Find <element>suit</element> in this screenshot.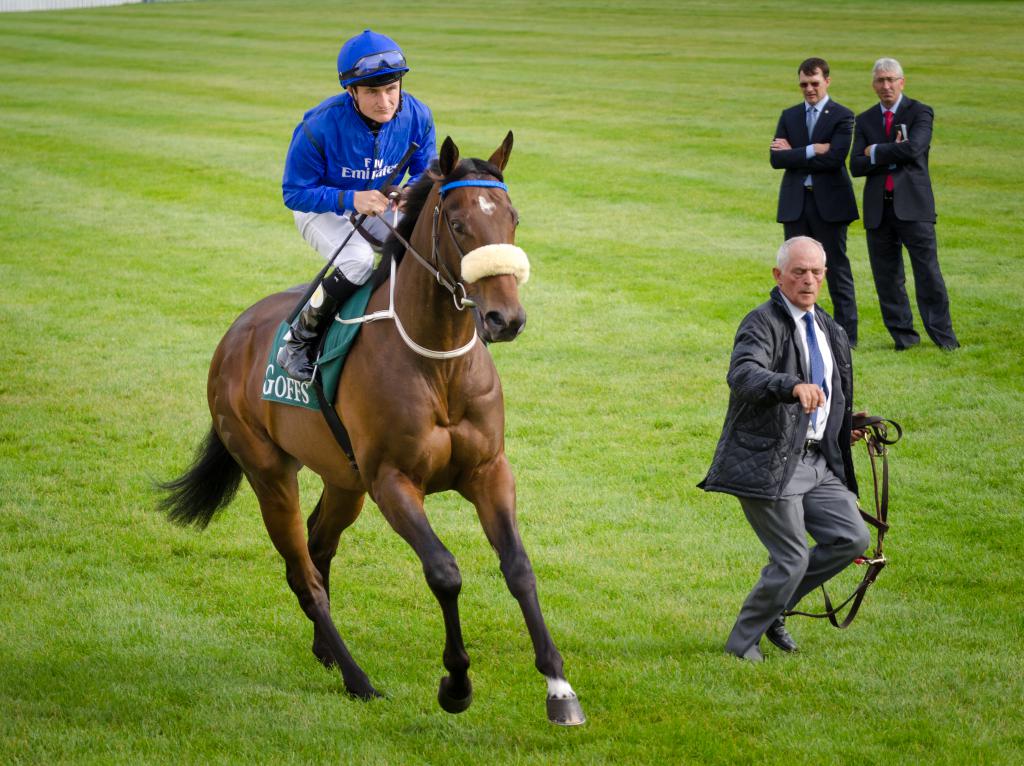
The bounding box for <element>suit</element> is detection(848, 94, 957, 350).
